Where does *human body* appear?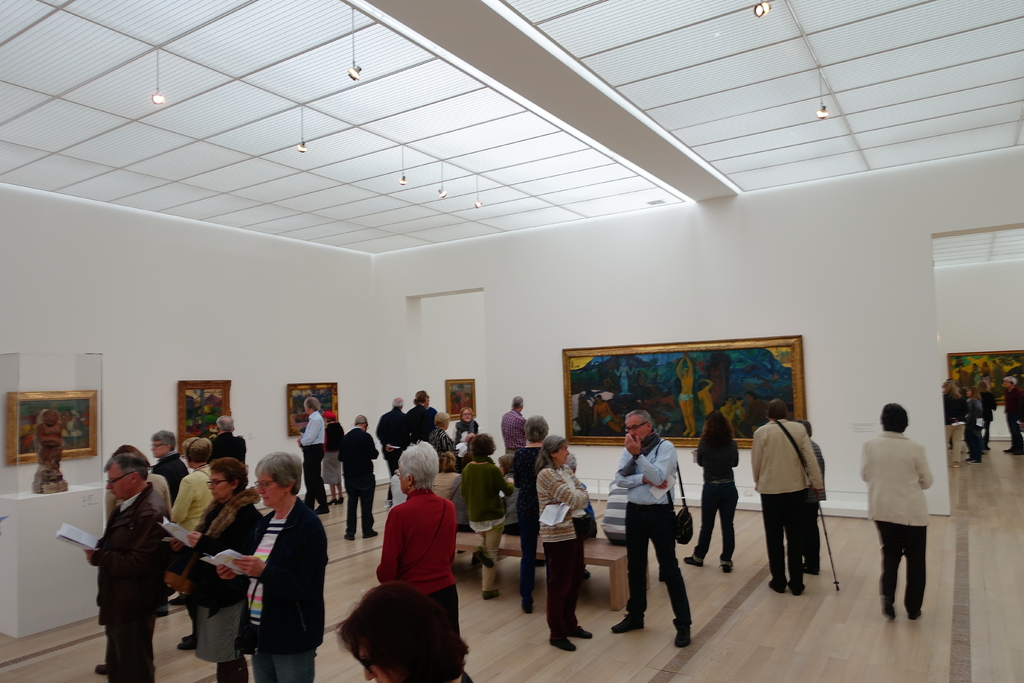
Appears at <region>695, 377, 719, 434</region>.
